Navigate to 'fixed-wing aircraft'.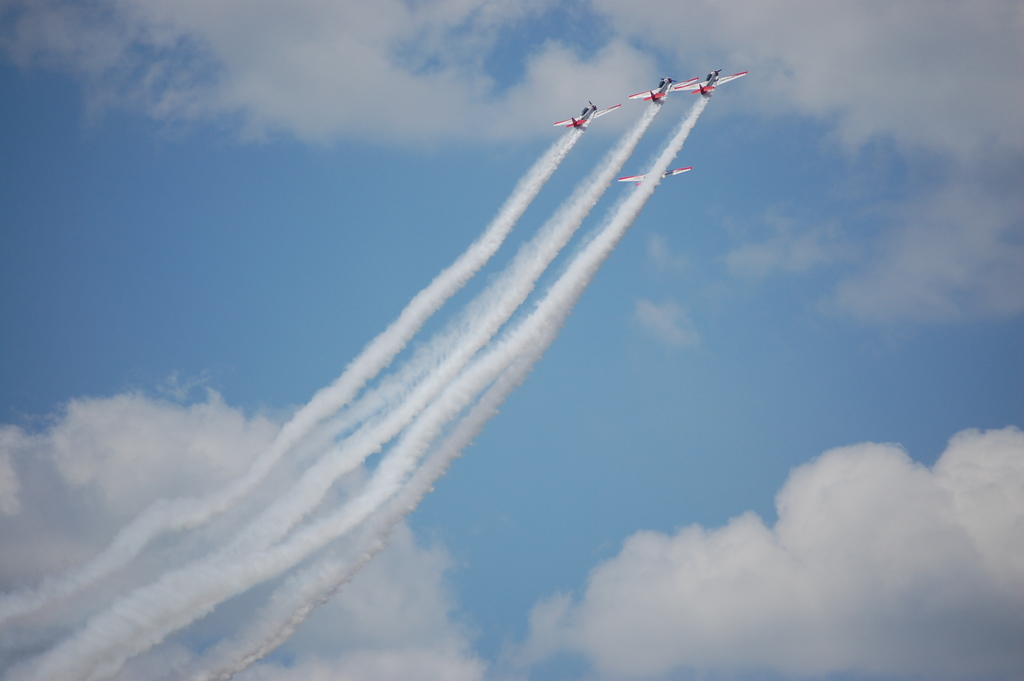
Navigation target: left=680, top=65, right=748, bottom=104.
